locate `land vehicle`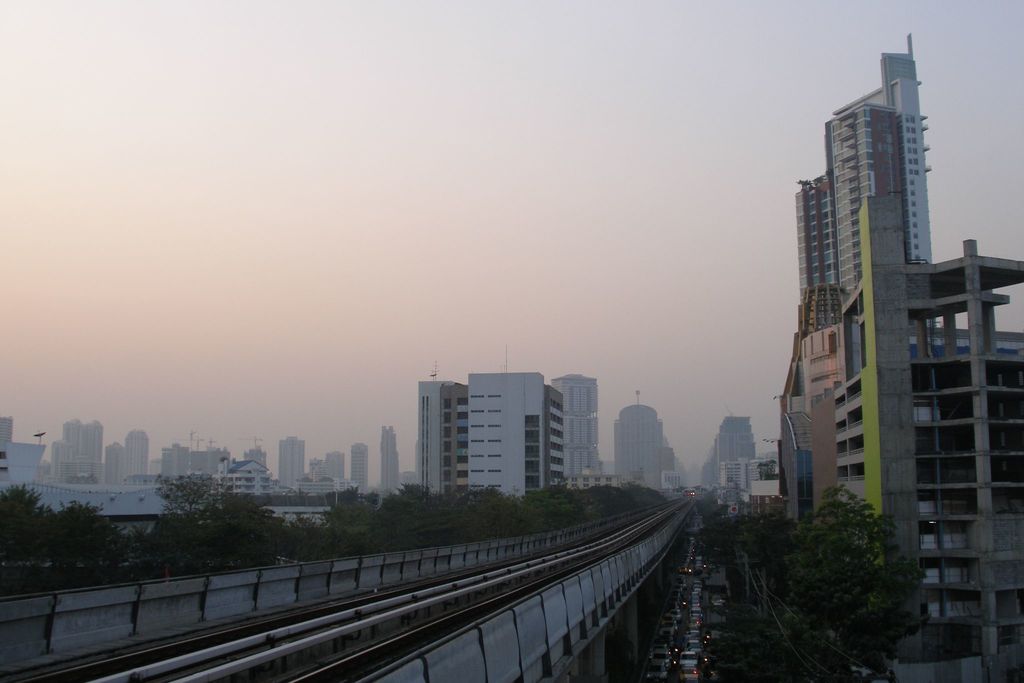
<region>676, 663, 702, 682</region>
